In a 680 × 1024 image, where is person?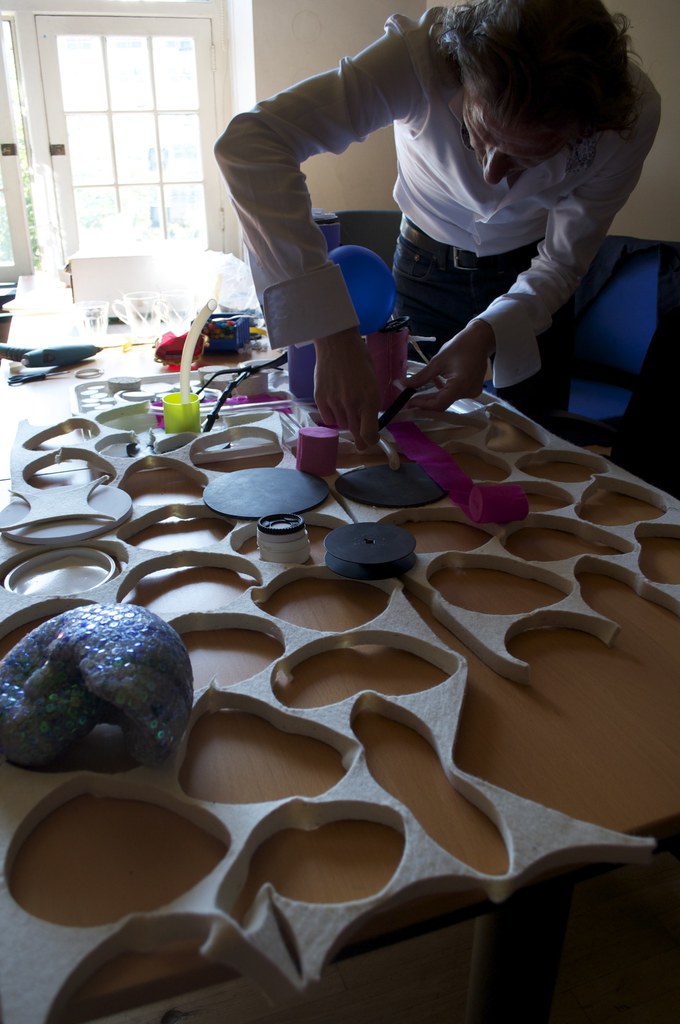
box=[178, 0, 655, 468].
